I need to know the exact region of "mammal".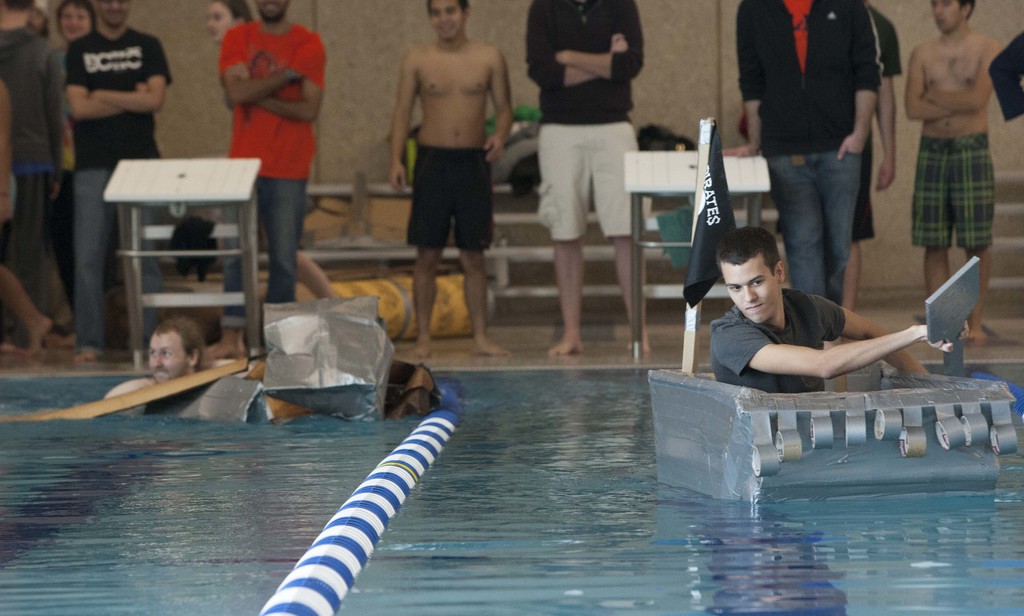
Region: locate(509, 0, 657, 345).
